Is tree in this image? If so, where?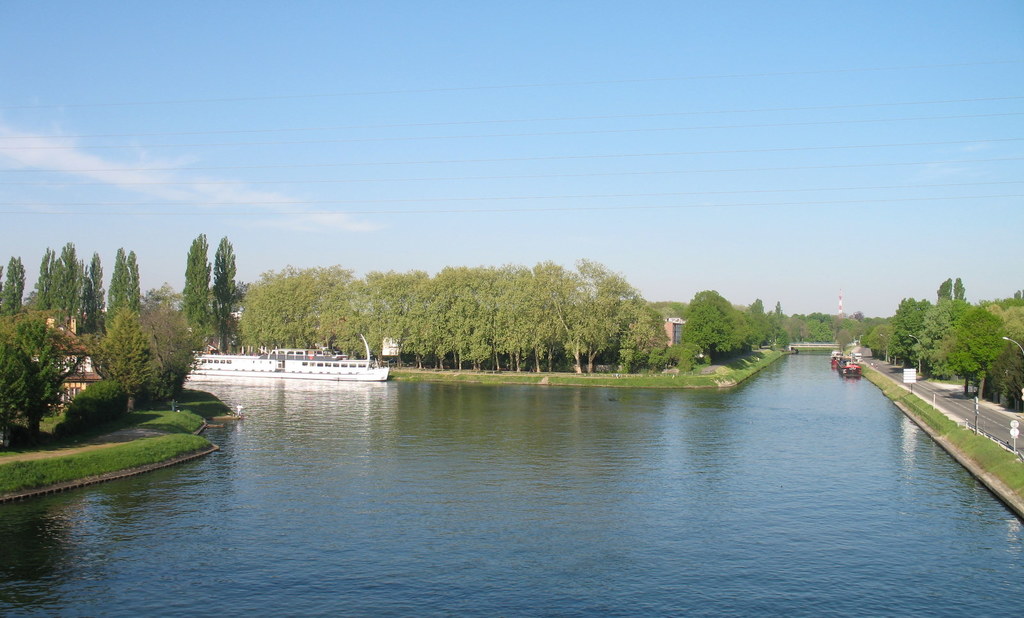
Yes, at [x1=287, y1=271, x2=317, y2=351].
